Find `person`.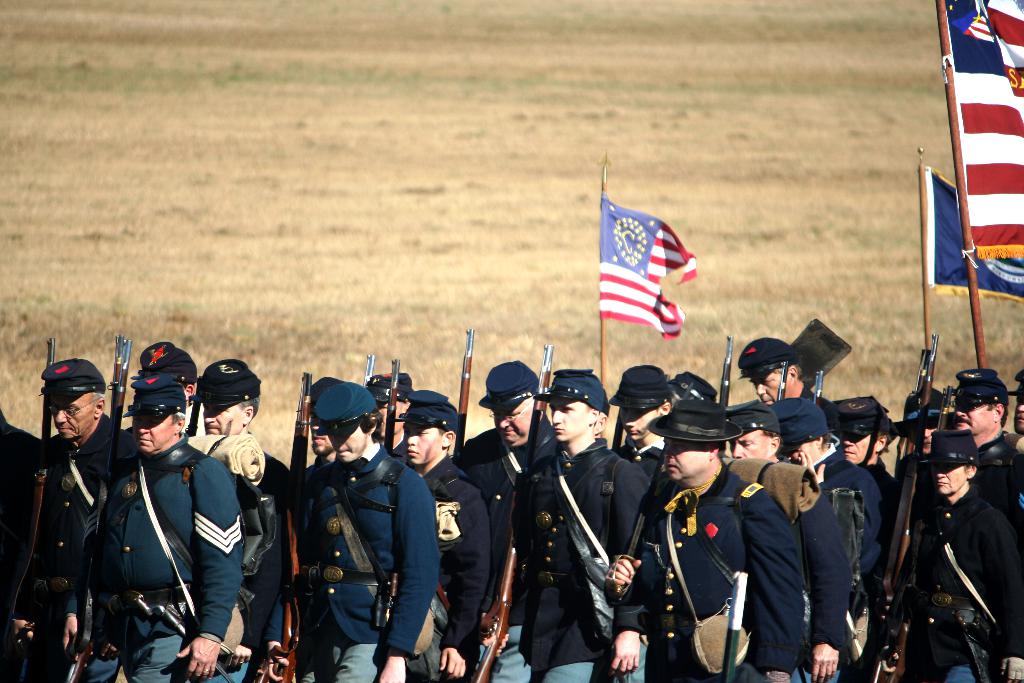
region(923, 360, 1023, 532).
